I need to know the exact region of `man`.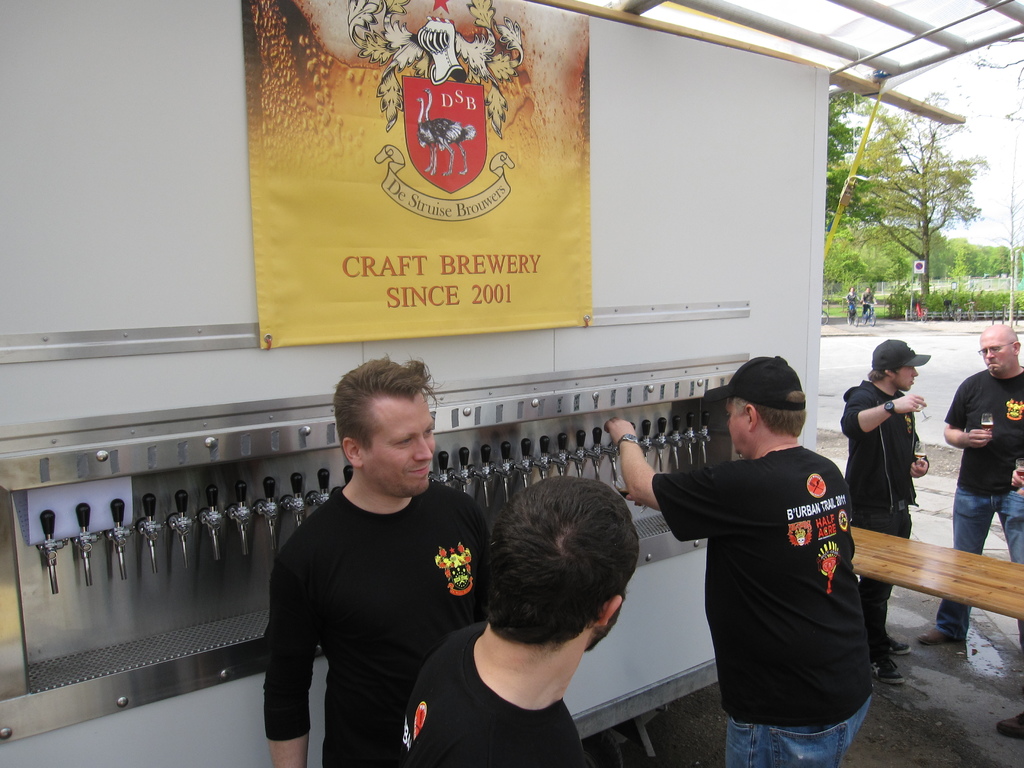
Region: detection(996, 468, 1023, 738).
